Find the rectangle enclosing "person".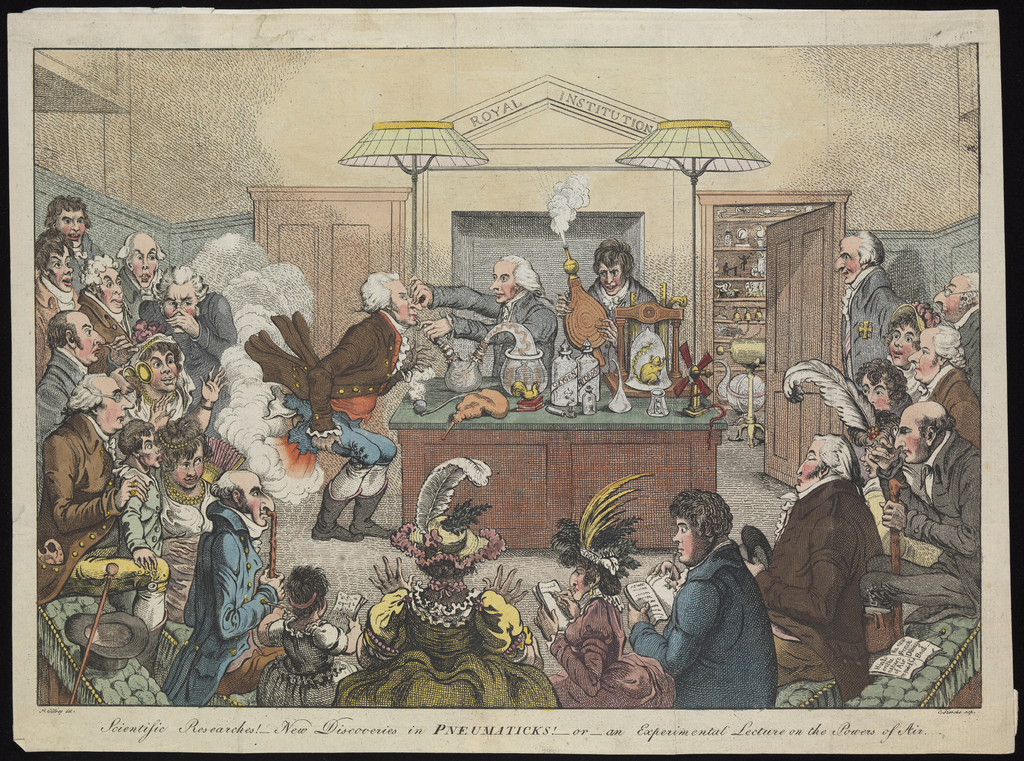
[left=152, top=264, right=235, bottom=434].
